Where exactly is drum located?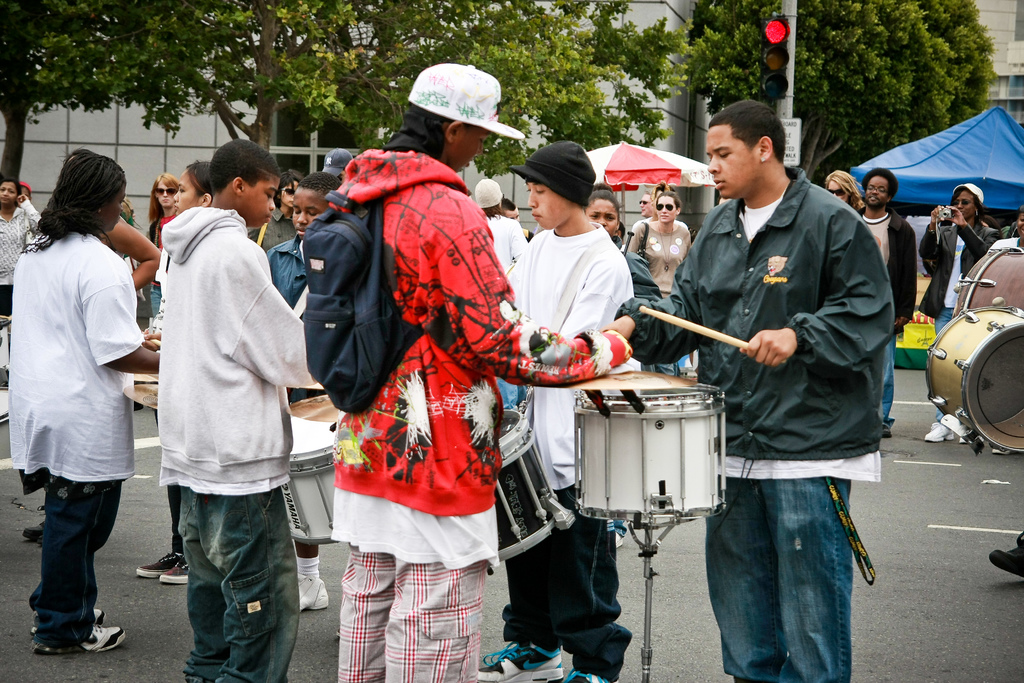
Its bounding box is 495,409,568,578.
